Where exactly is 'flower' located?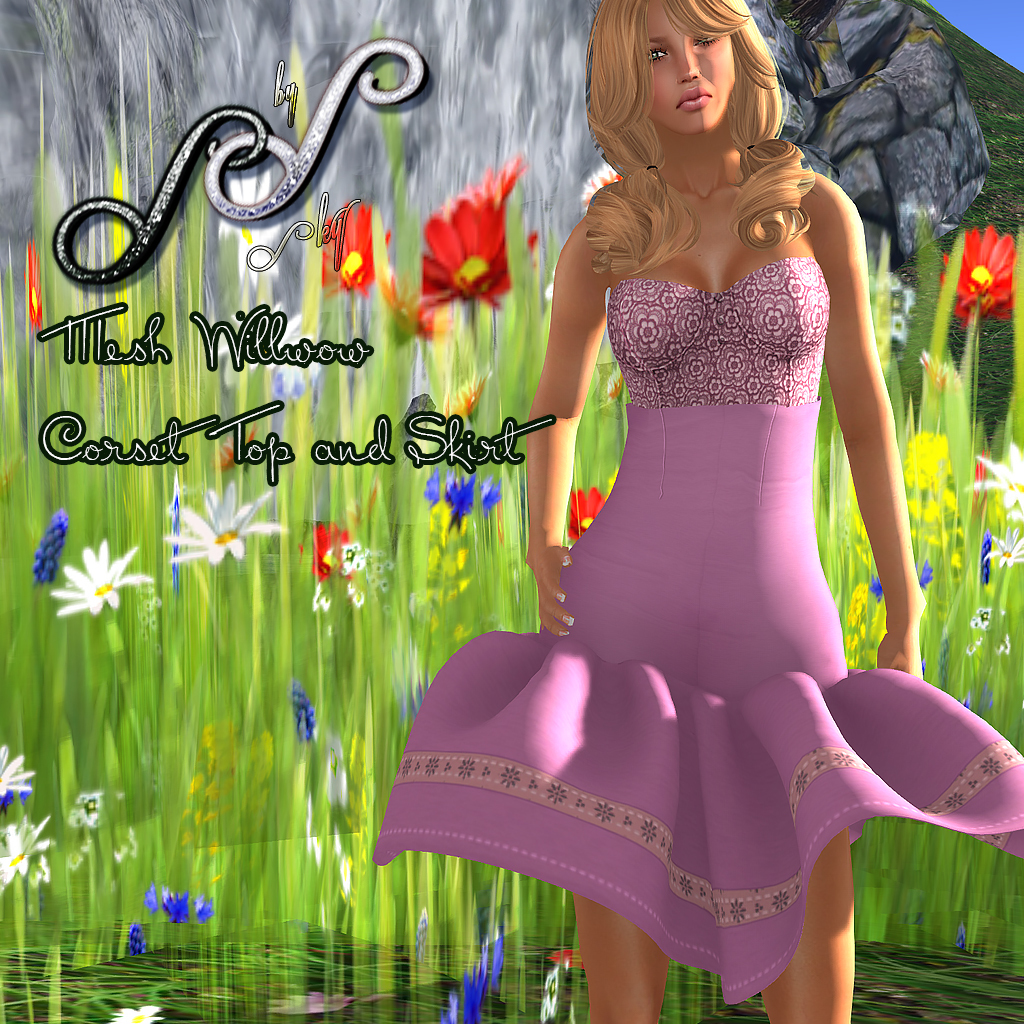
Its bounding box is pyautogui.locateOnScreen(193, 893, 225, 920).
